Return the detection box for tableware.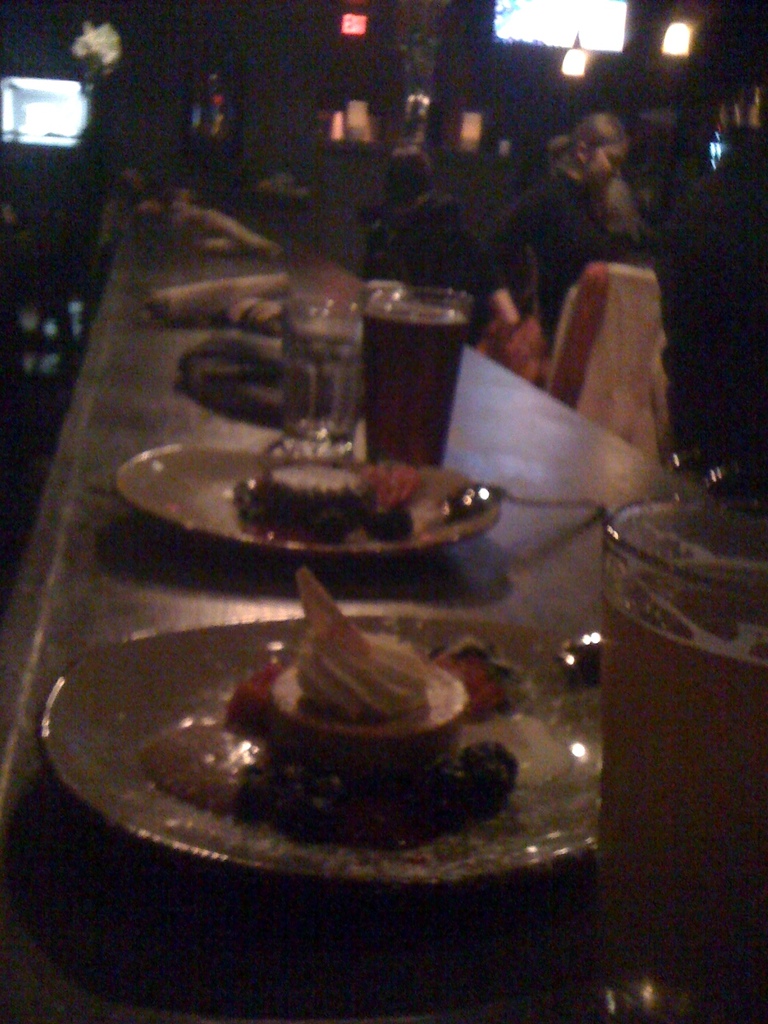
Rect(282, 283, 360, 452).
